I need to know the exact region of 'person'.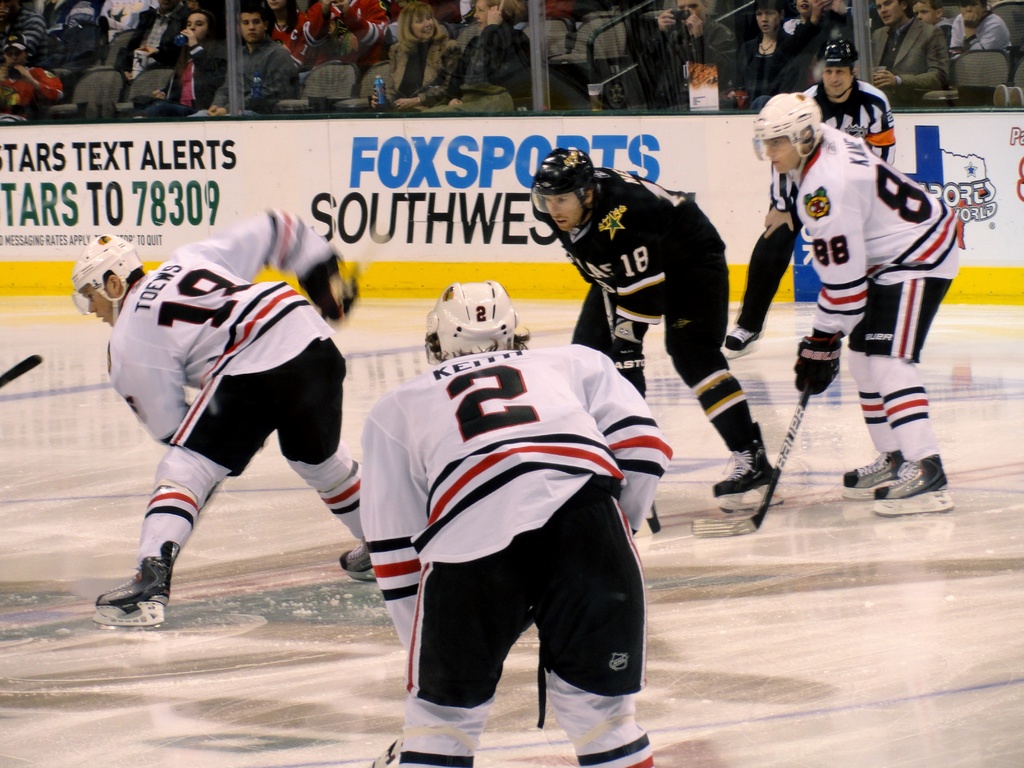
Region: (909, 0, 953, 42).
